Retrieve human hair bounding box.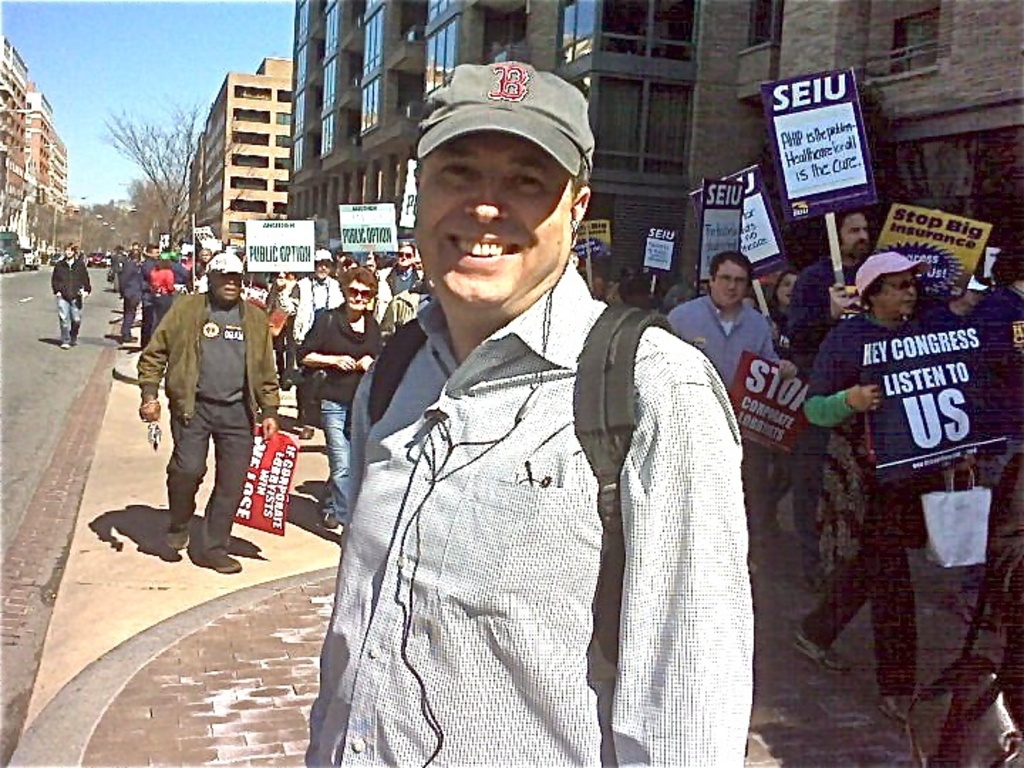
Bounding box: <box>838,202,872,242</box>.
